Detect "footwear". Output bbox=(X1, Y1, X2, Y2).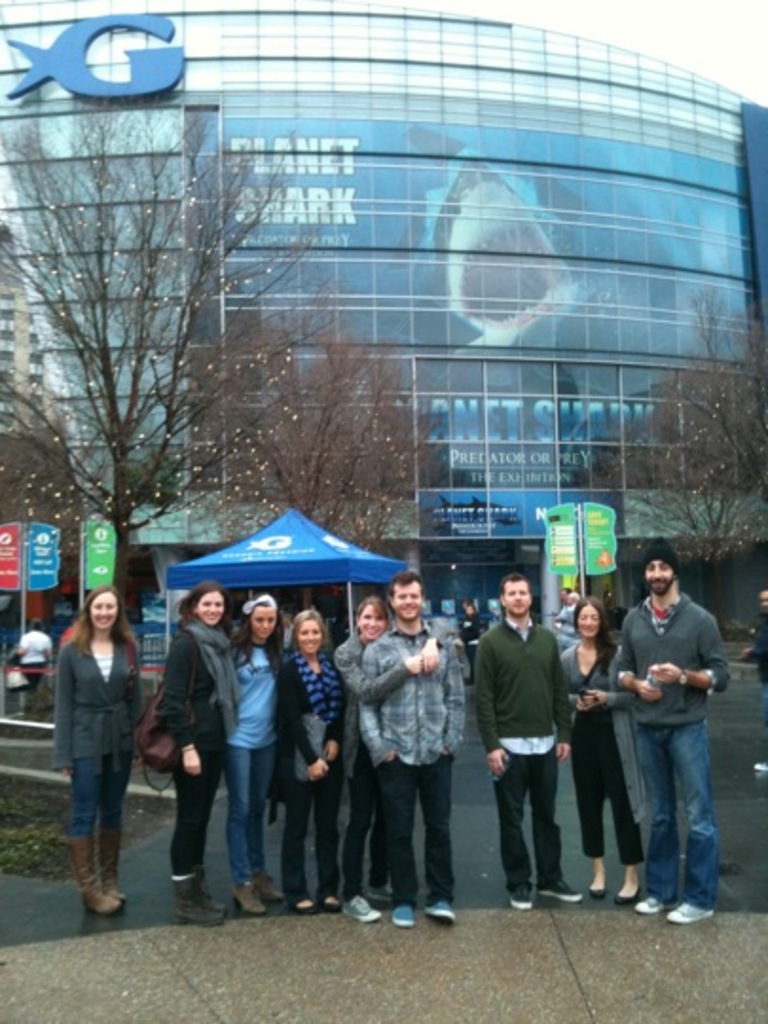
bbox=(252, 872, 275, 905).
